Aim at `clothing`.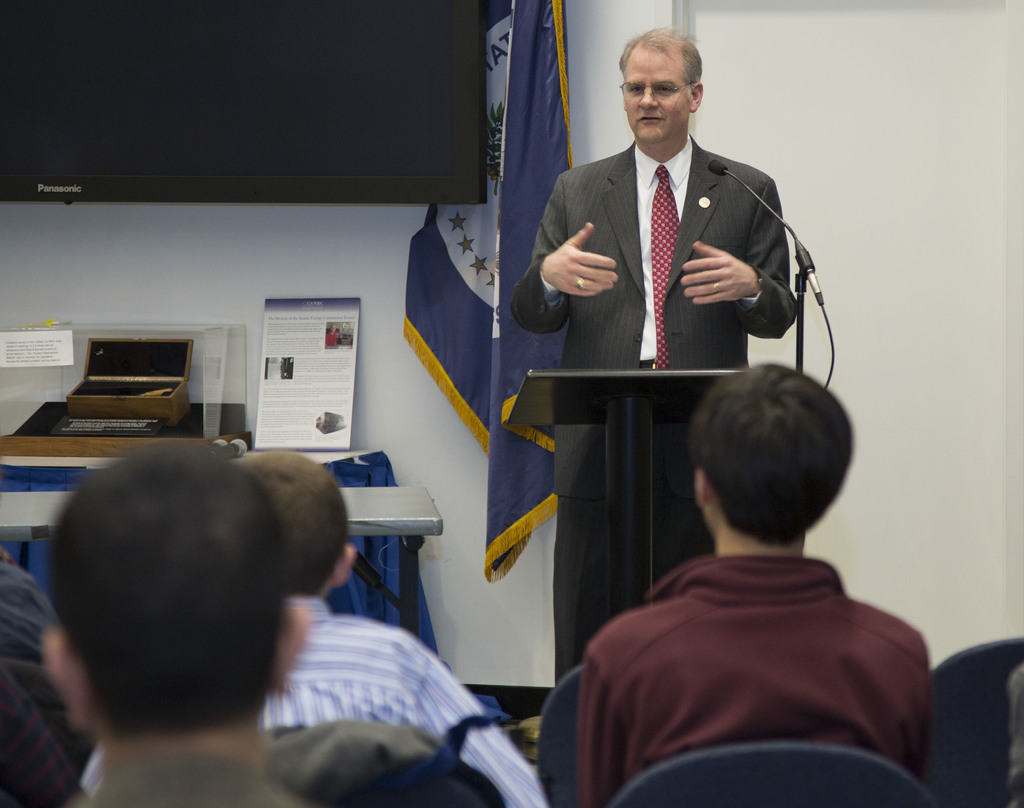
Aimed at bbox=(558, 553, 924, 807).
